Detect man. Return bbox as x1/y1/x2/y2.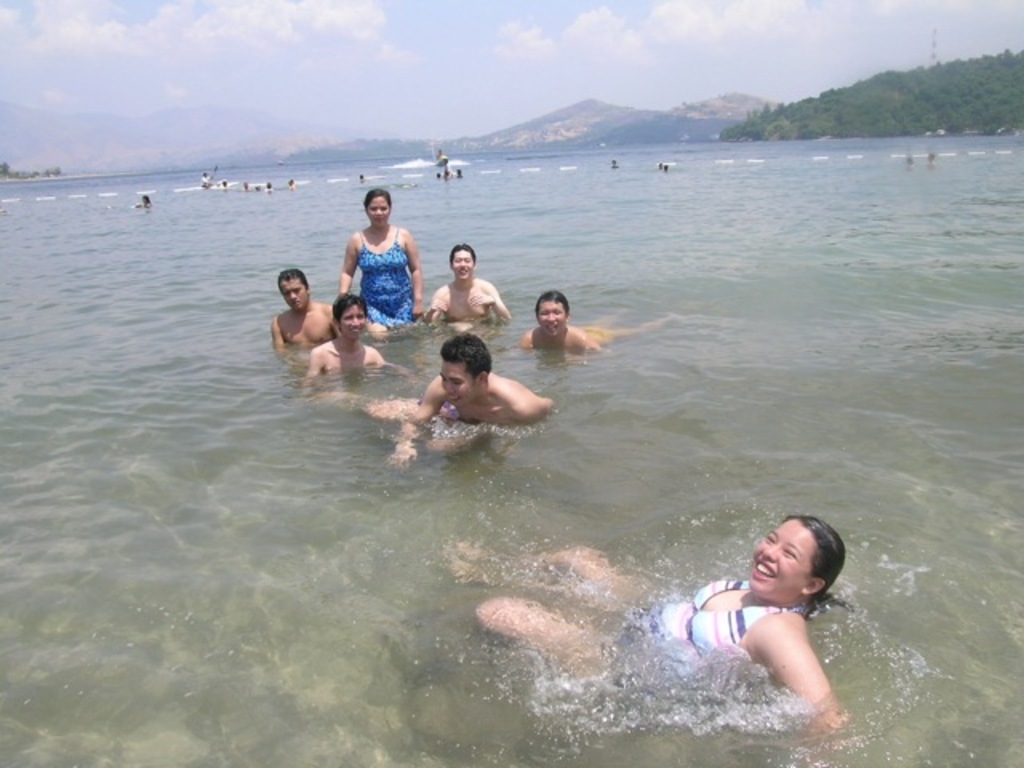
266/266/389/350.
